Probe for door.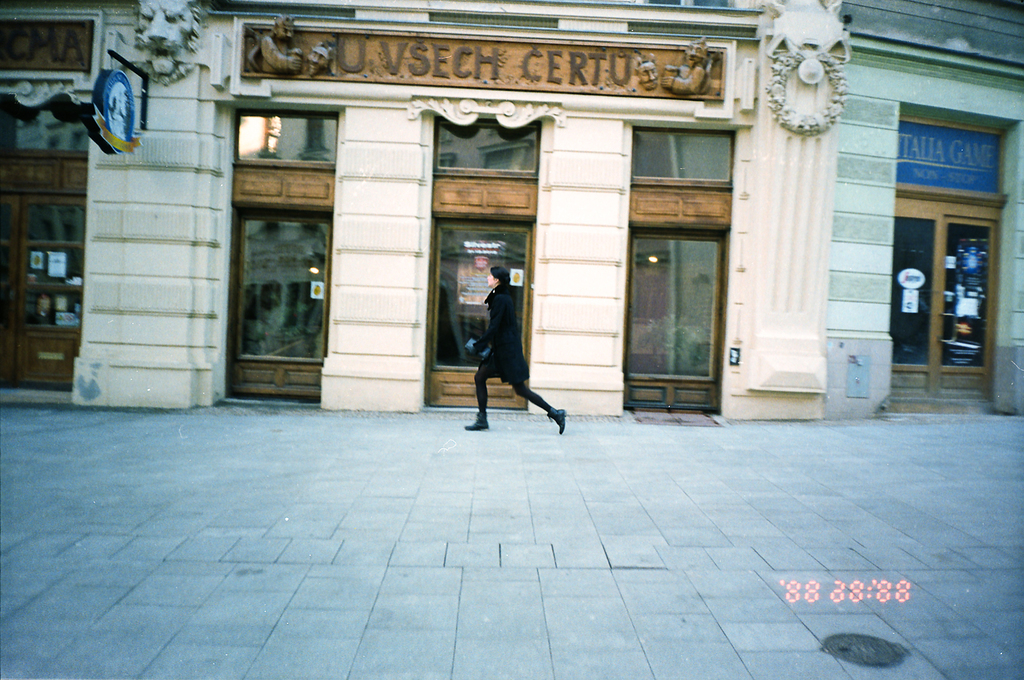
Probe result: BBox(941, 221, 996, 388).
